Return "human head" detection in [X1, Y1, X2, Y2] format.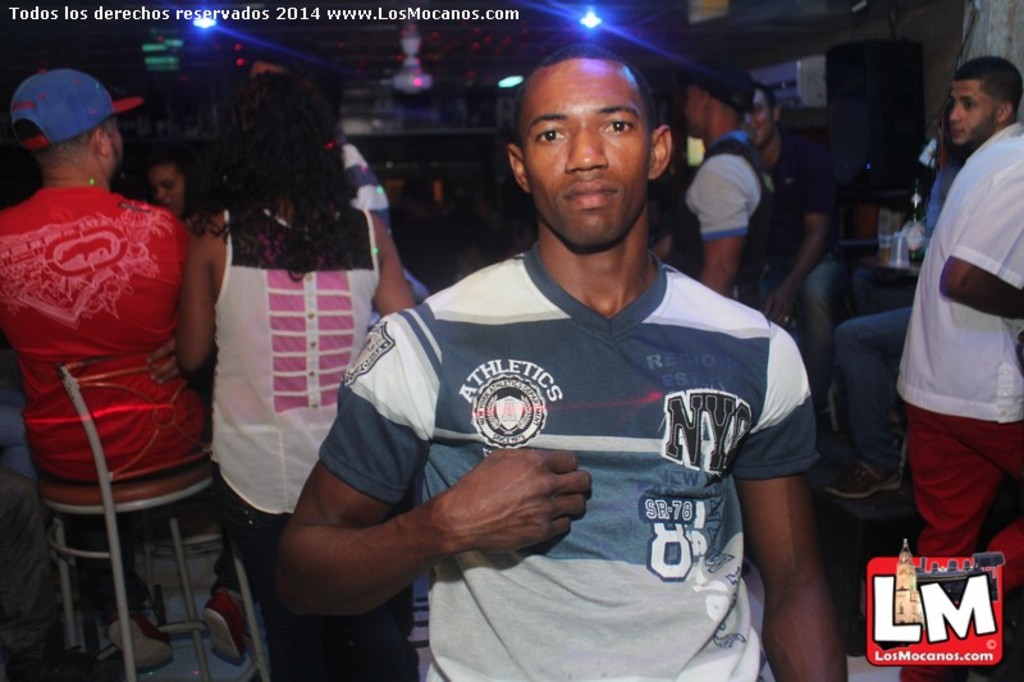
[133, 159, 200, 220].
